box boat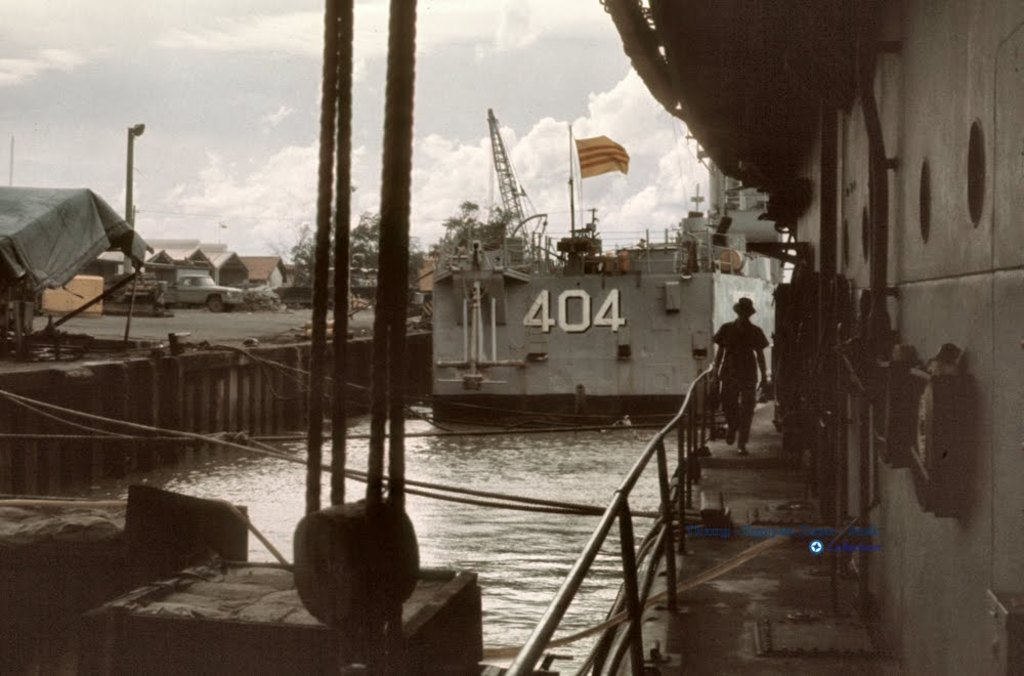
l=496, t=0, r=1023, b=675
